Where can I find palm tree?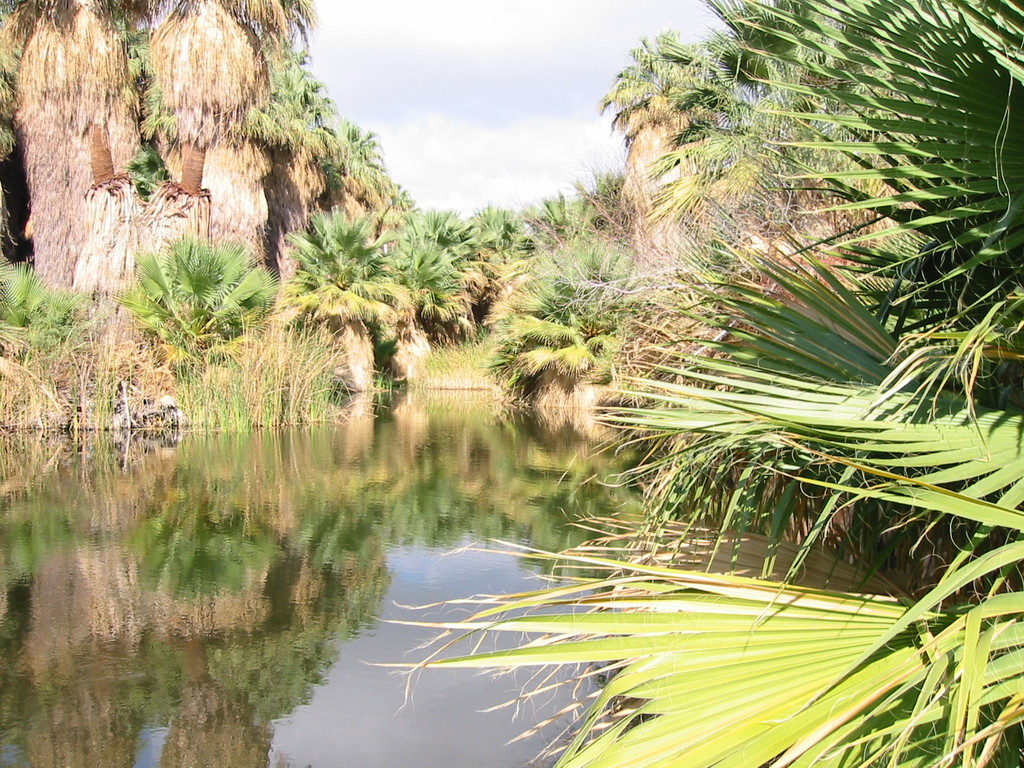
You can find it at Rect(381, 223, 463, 335).
